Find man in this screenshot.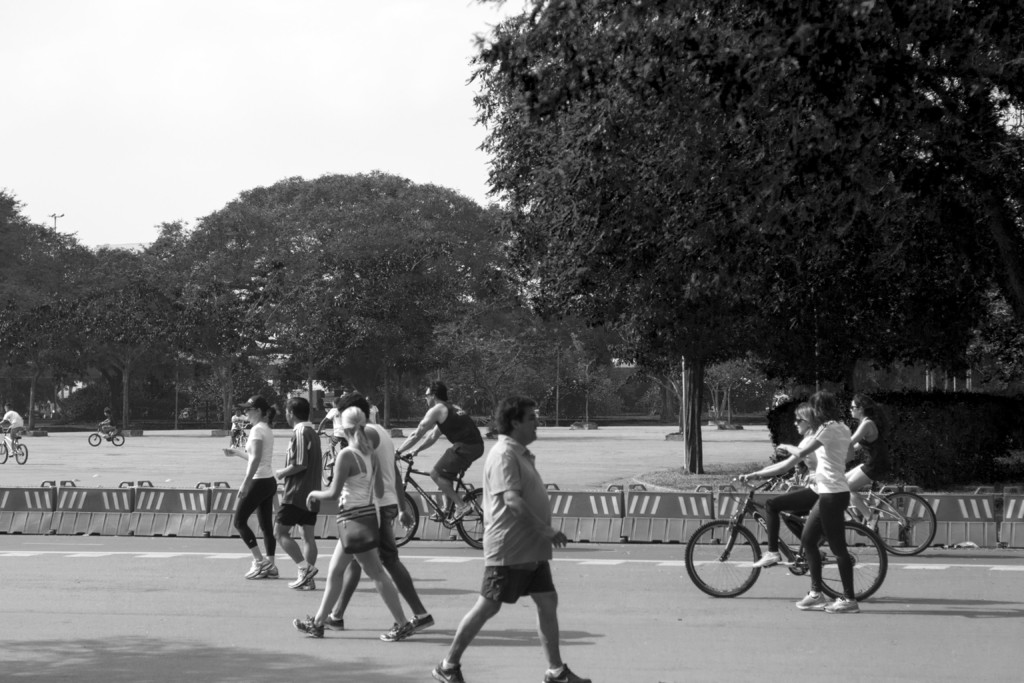
The bounding box for man is locate(394, 381, 484, 517).
